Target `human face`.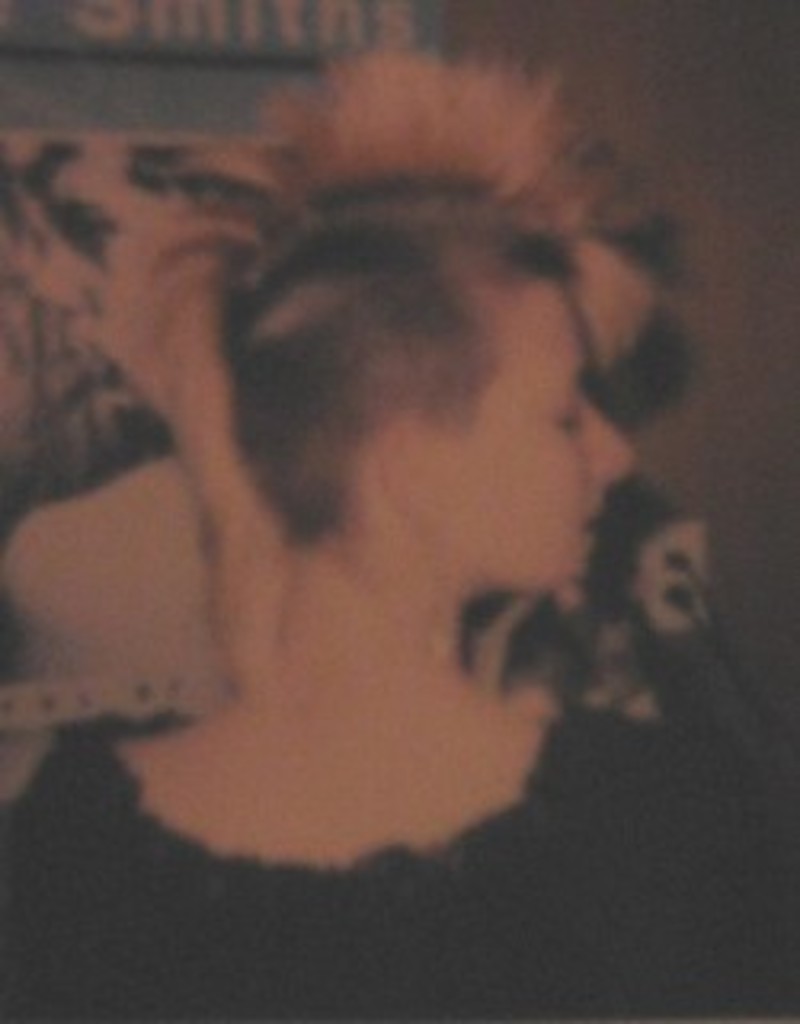
Target region: crop(470, 285, 630, 586).
